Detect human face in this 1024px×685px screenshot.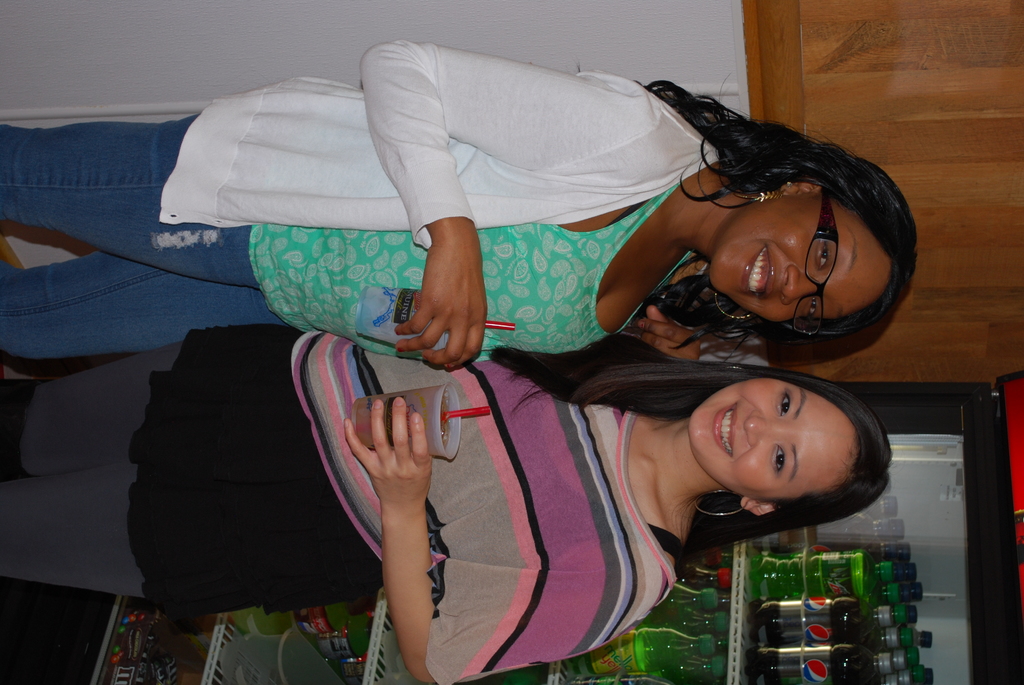
Detection: box(708, 186, 892, 322).
